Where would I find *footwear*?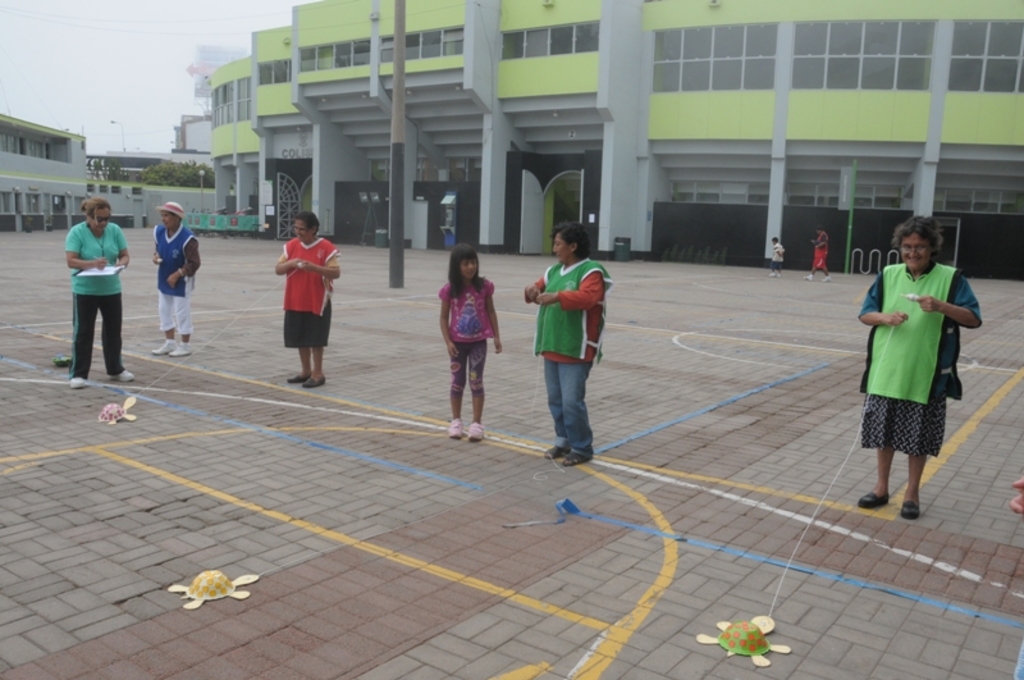
At 72/376/91/389.
